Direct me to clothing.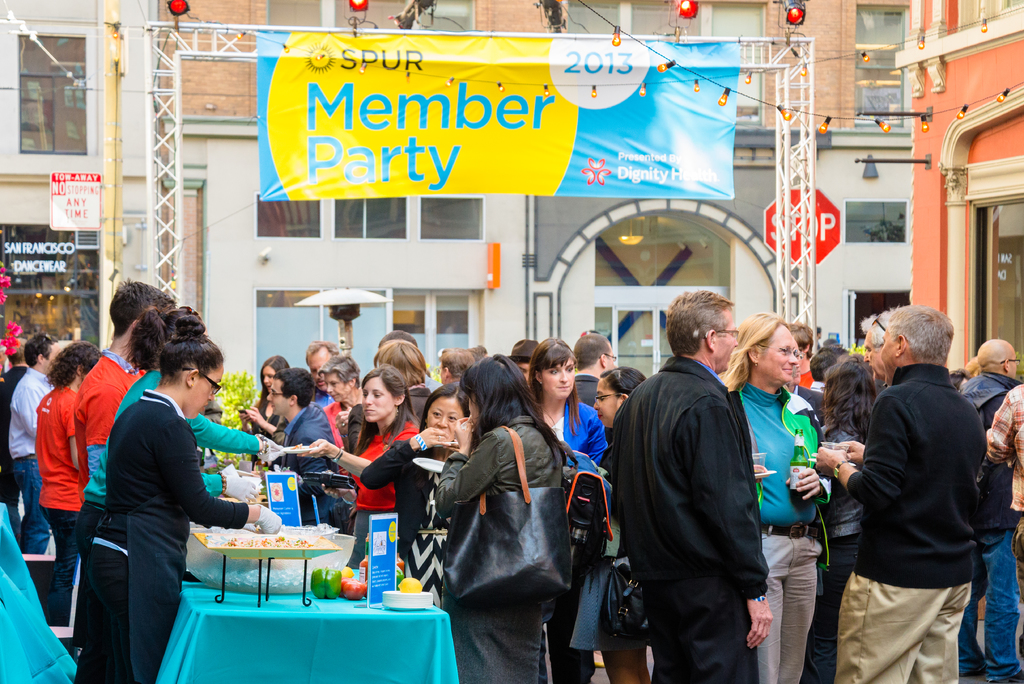
Direction: x1=191, y1=370, x2=221, y2=425.
